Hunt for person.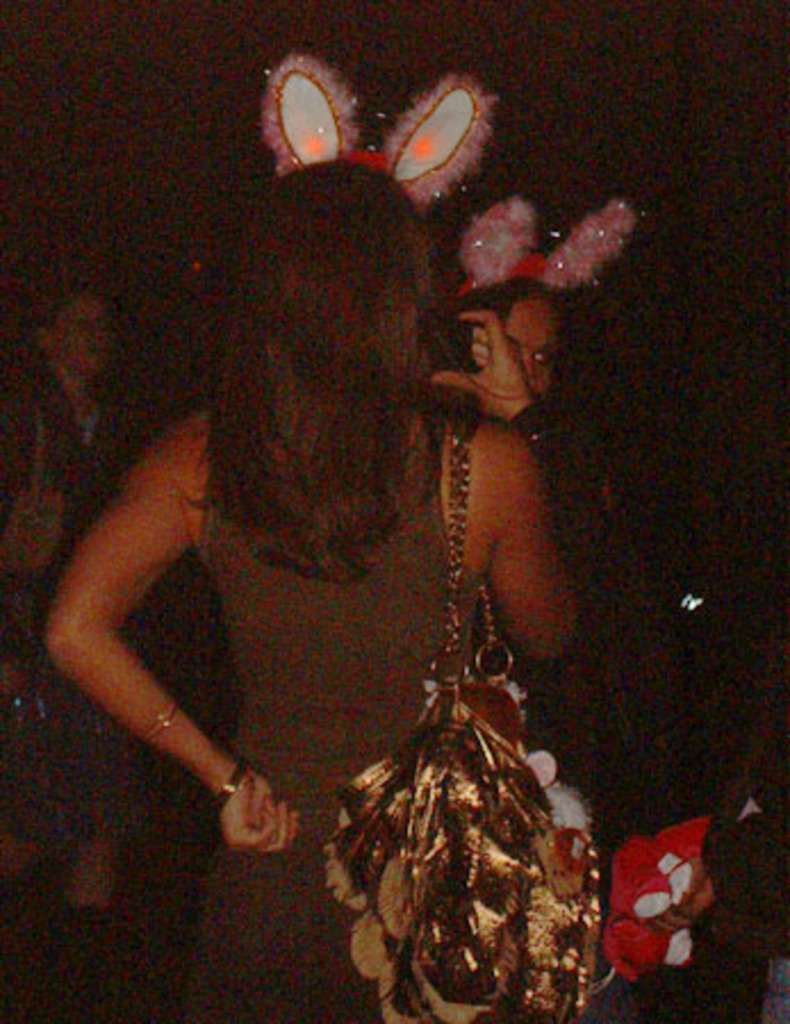
Hunted down at <region>116, 89, 642, 1004</region>.
